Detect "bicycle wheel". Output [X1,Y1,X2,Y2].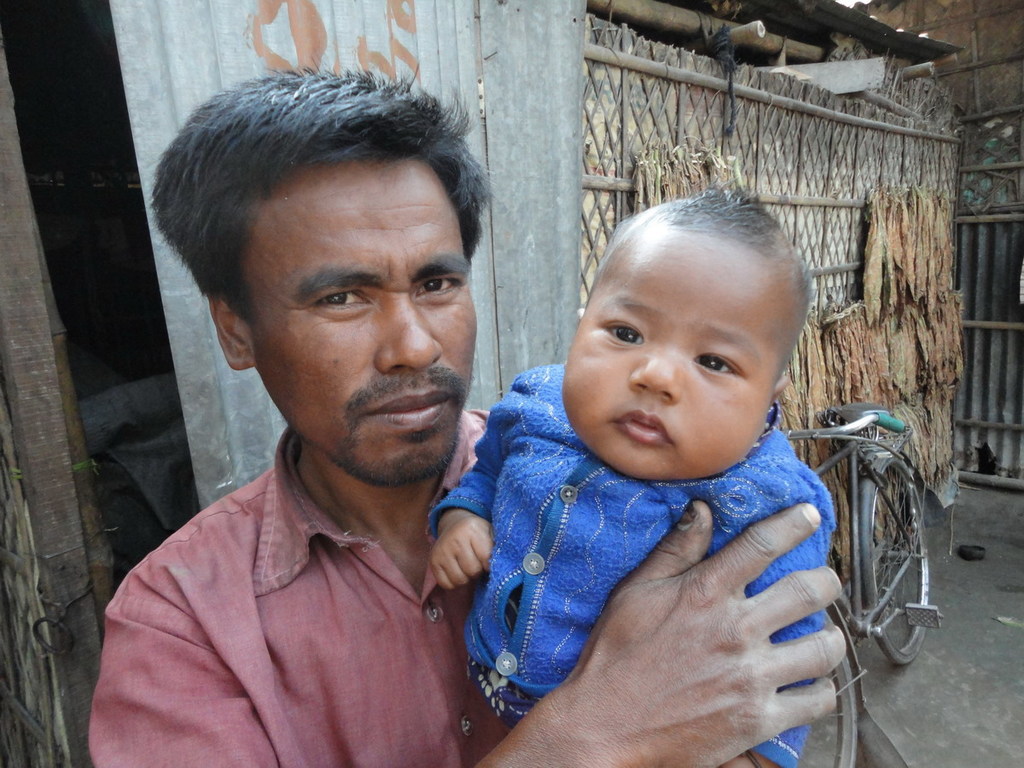
[796,608,860,767].
